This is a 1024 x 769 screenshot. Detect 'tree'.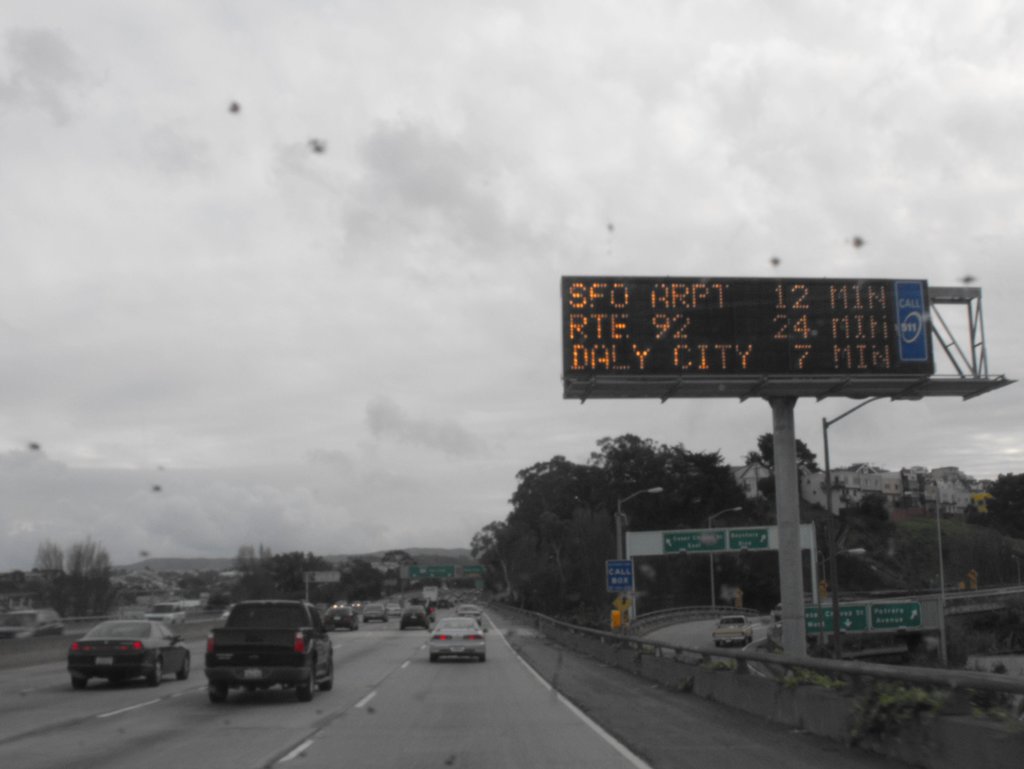
Rect(476, 426, 744, 612).
